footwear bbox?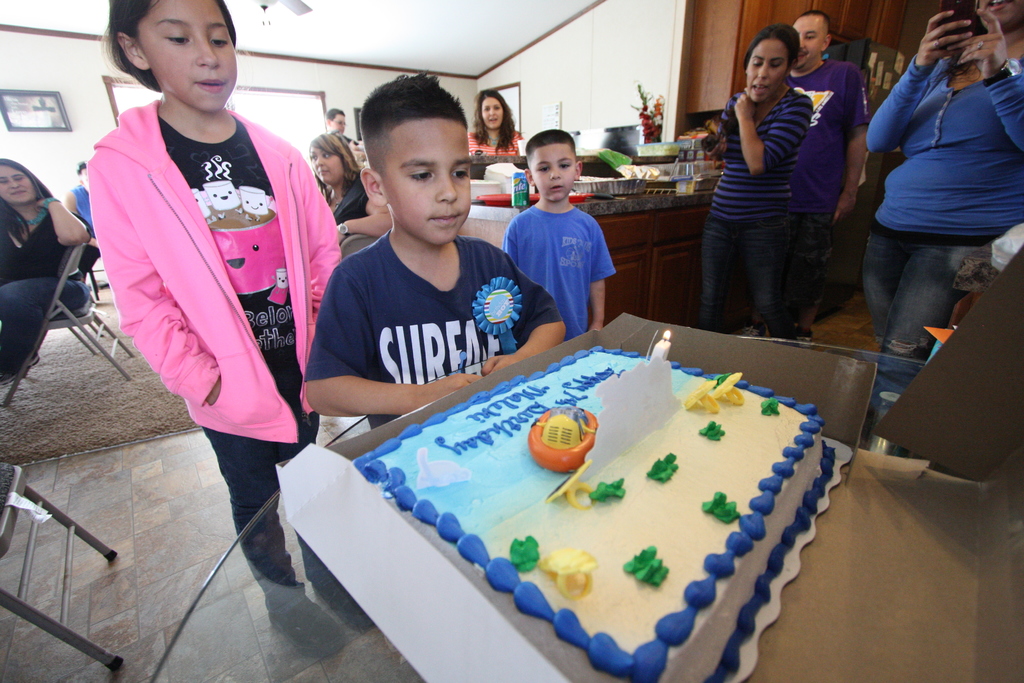
locate(732, 323, 769, 342)
